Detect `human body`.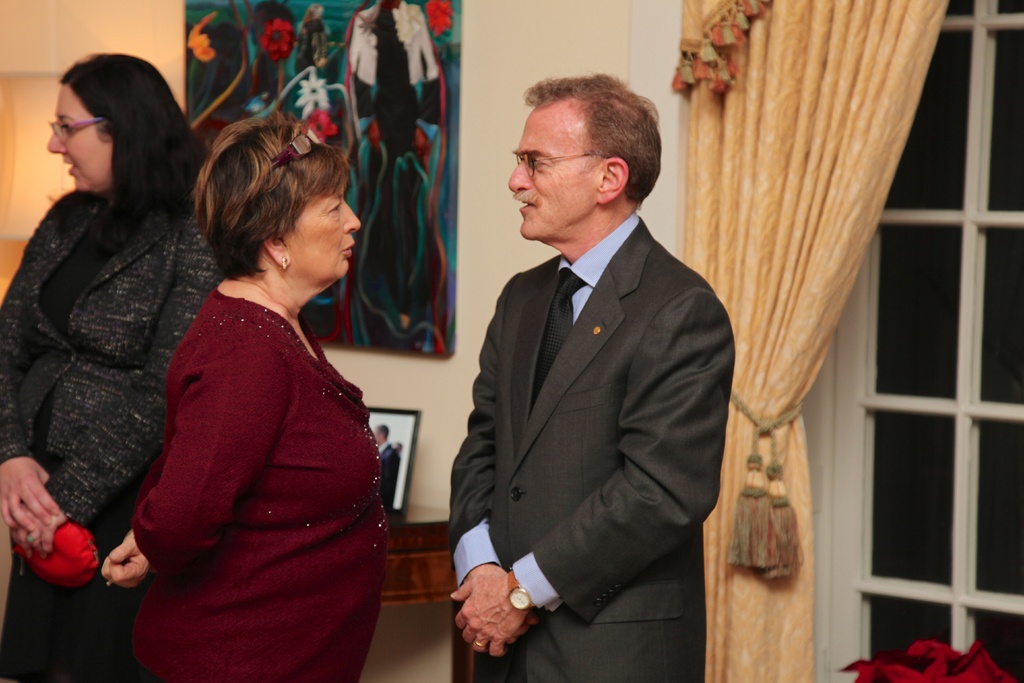
Detected at 0:55:221:682.
